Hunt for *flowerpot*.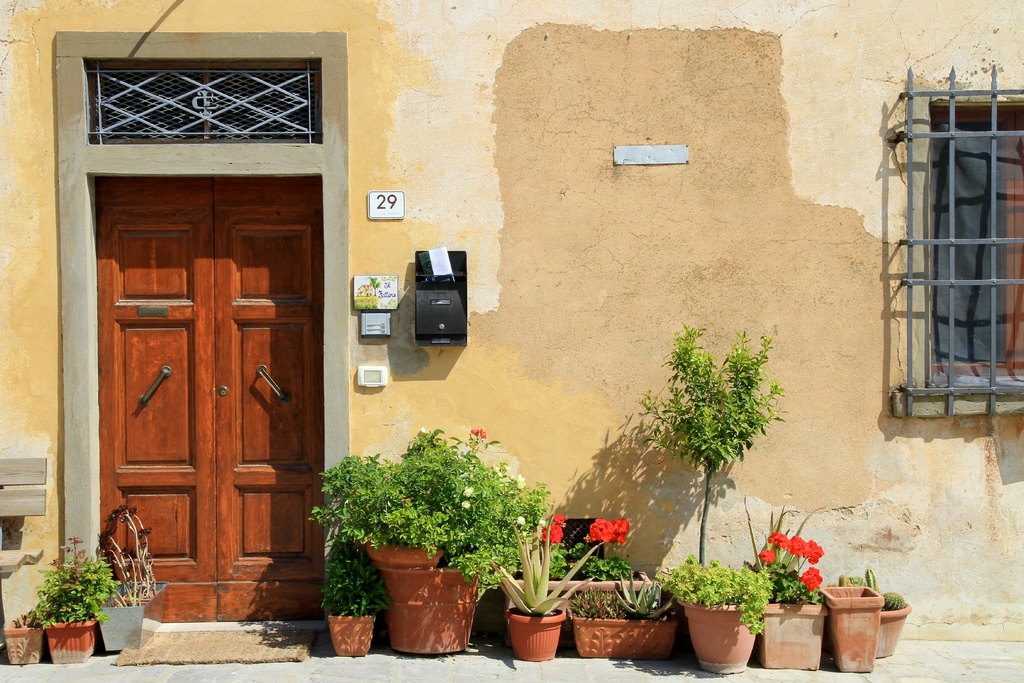
Hunted down at l=674, t=591, r=765, b=676.
